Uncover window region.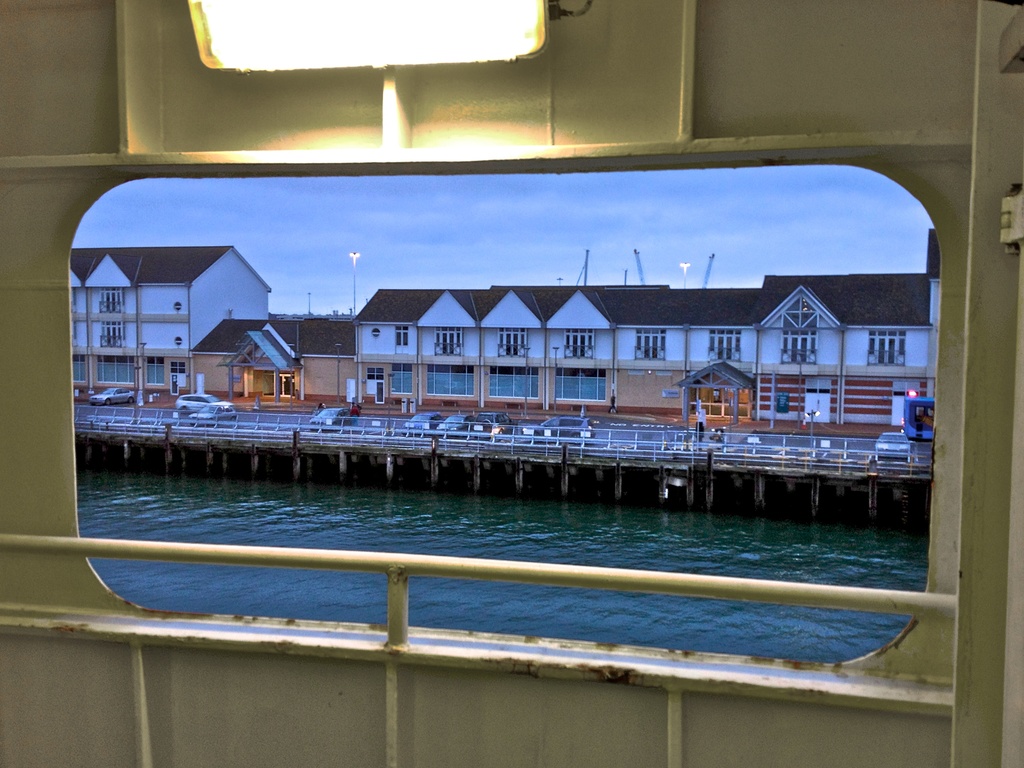
Uncovered: [left=221, top=402, right=239, bottom=414].
